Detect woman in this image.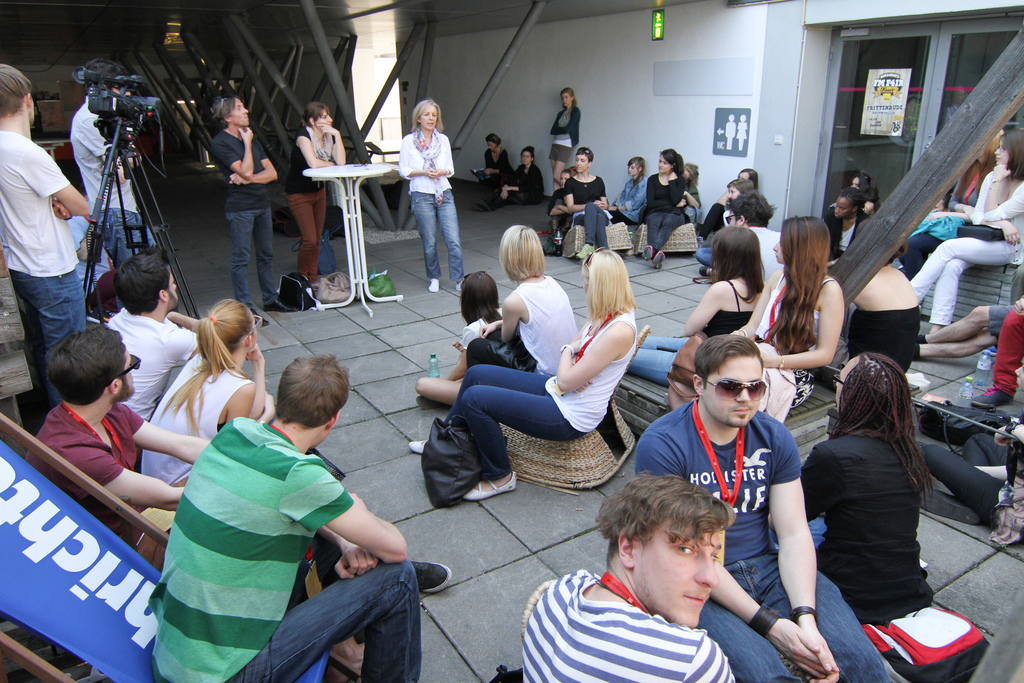
Detection: (x1=740, y1=169, x2=758, y2=183).
